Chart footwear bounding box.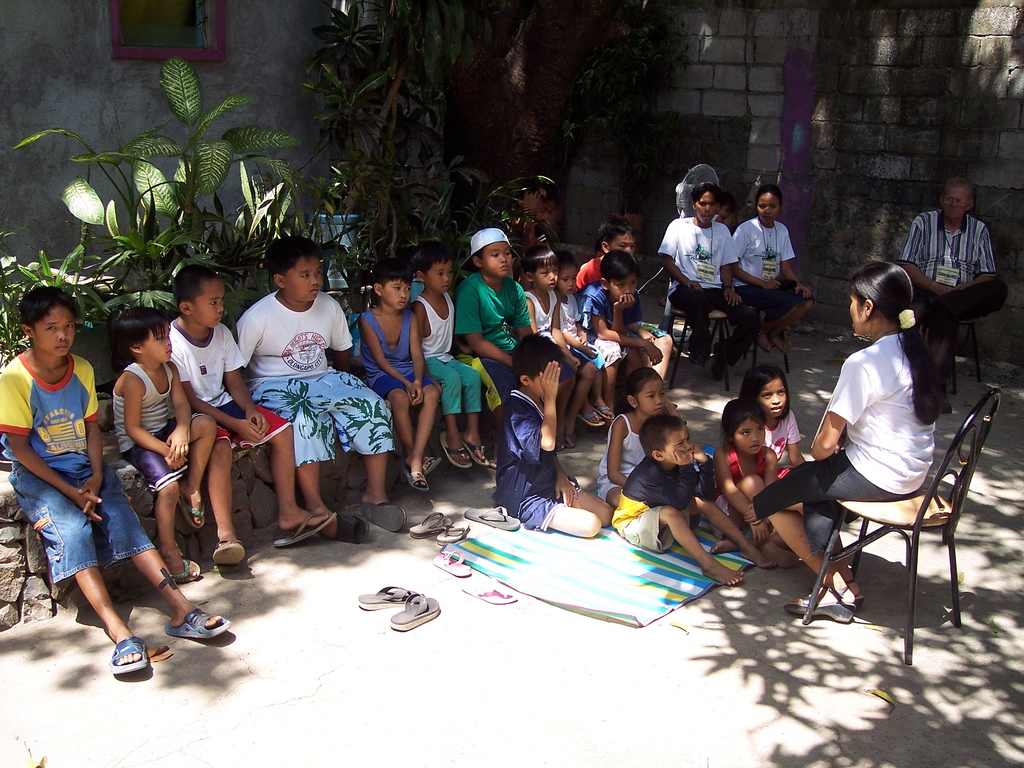
Charted: detection(408, 509, 454, 539).
